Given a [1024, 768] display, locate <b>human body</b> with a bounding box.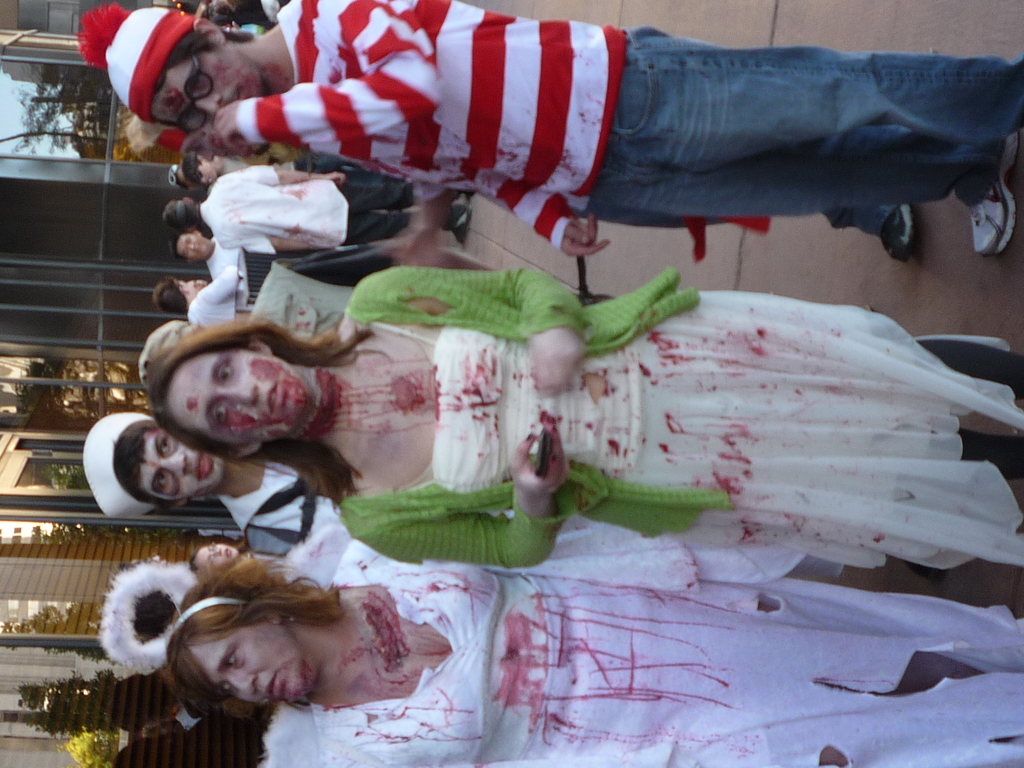
Located: (199, 0, 1023, 280).
